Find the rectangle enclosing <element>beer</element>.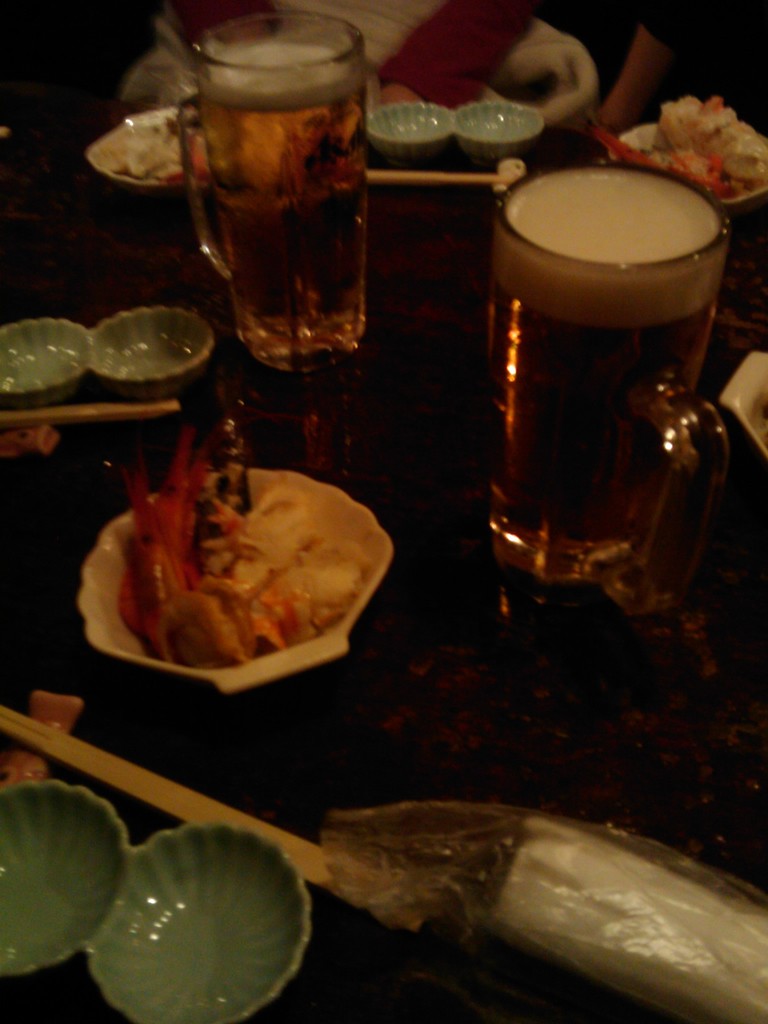
{"x1": 508, "y1": 171, "x2": 719, "y2": 589}.
